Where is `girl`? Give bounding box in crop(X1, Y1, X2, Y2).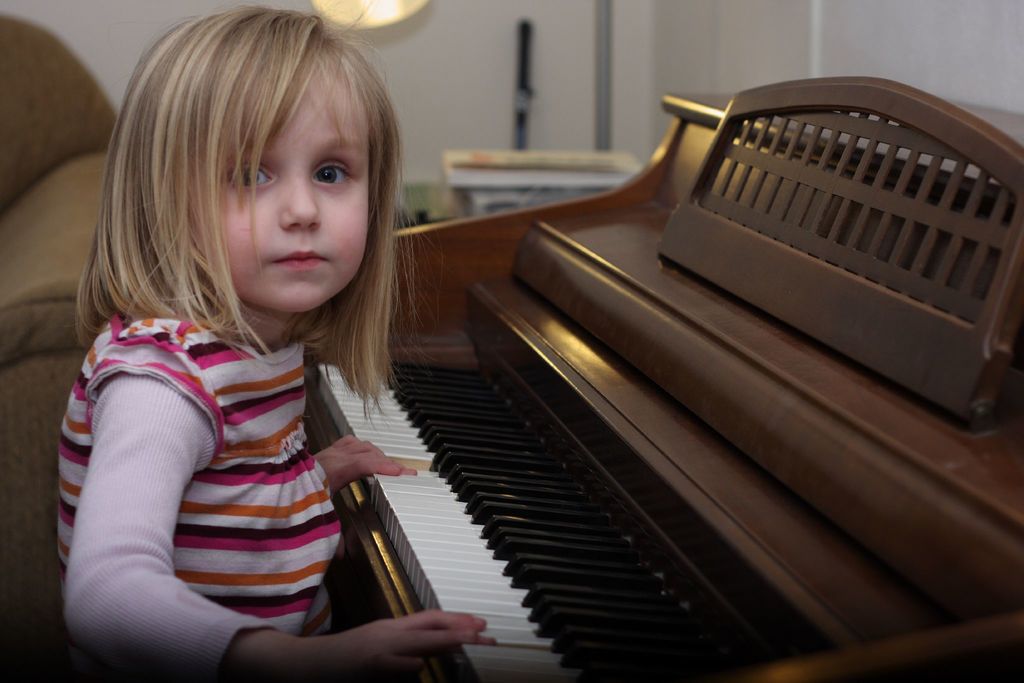
crop(54, 4, 472, 675).
